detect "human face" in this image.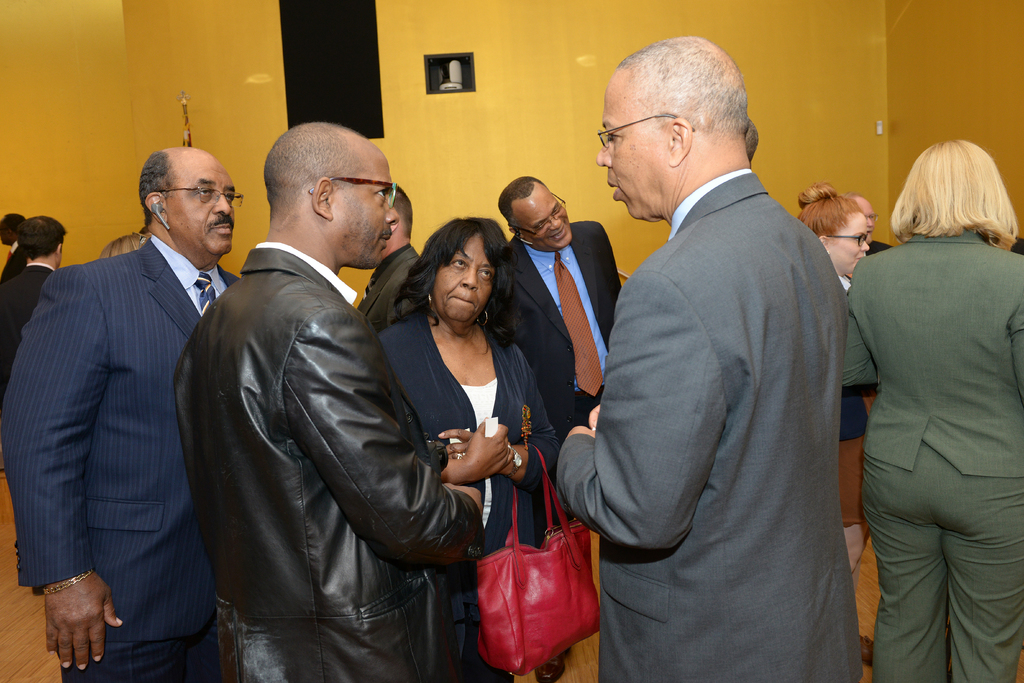
Detection: [596,74,671,220].
